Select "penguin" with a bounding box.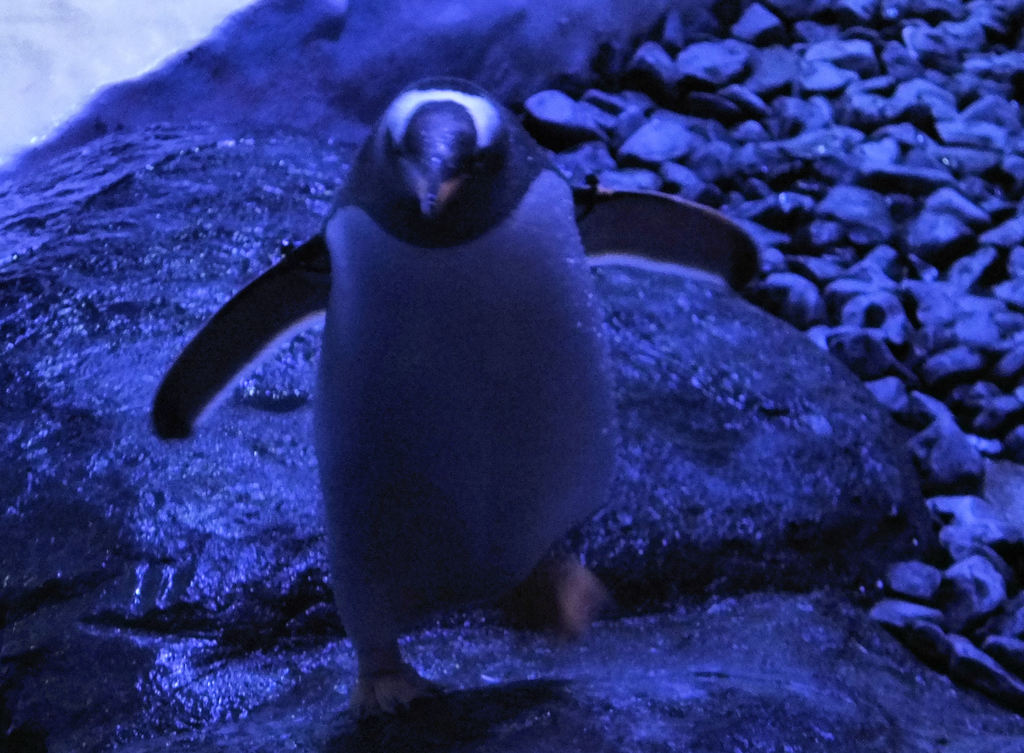
bbox=(146, 73, 683, 731).
